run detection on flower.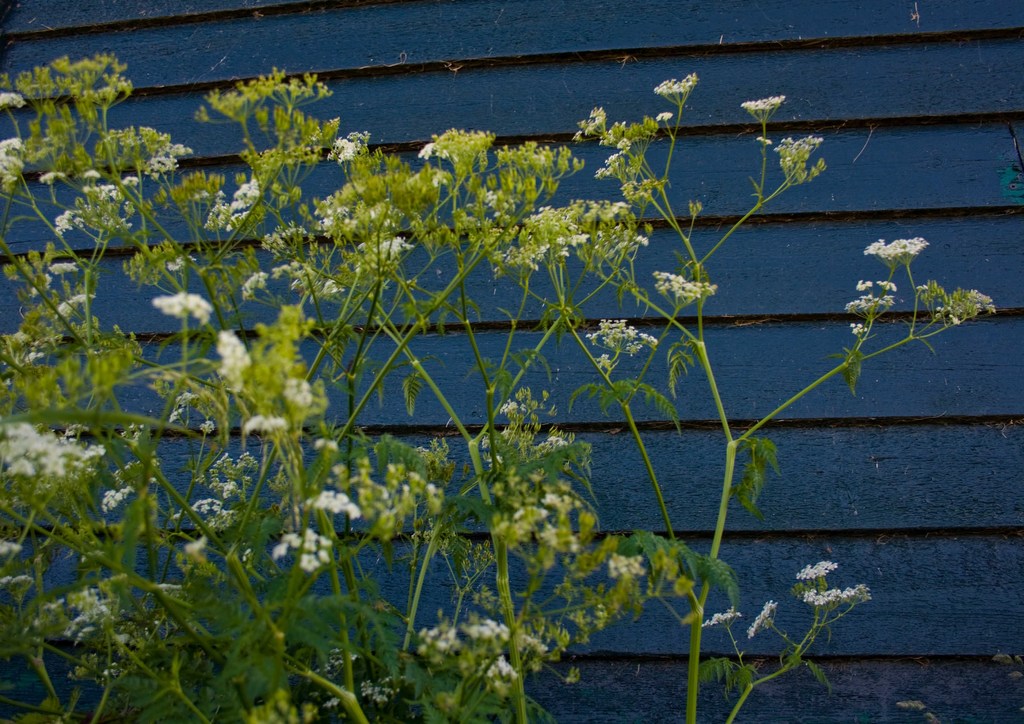
Result: rect(653, 271, 719, 325).
